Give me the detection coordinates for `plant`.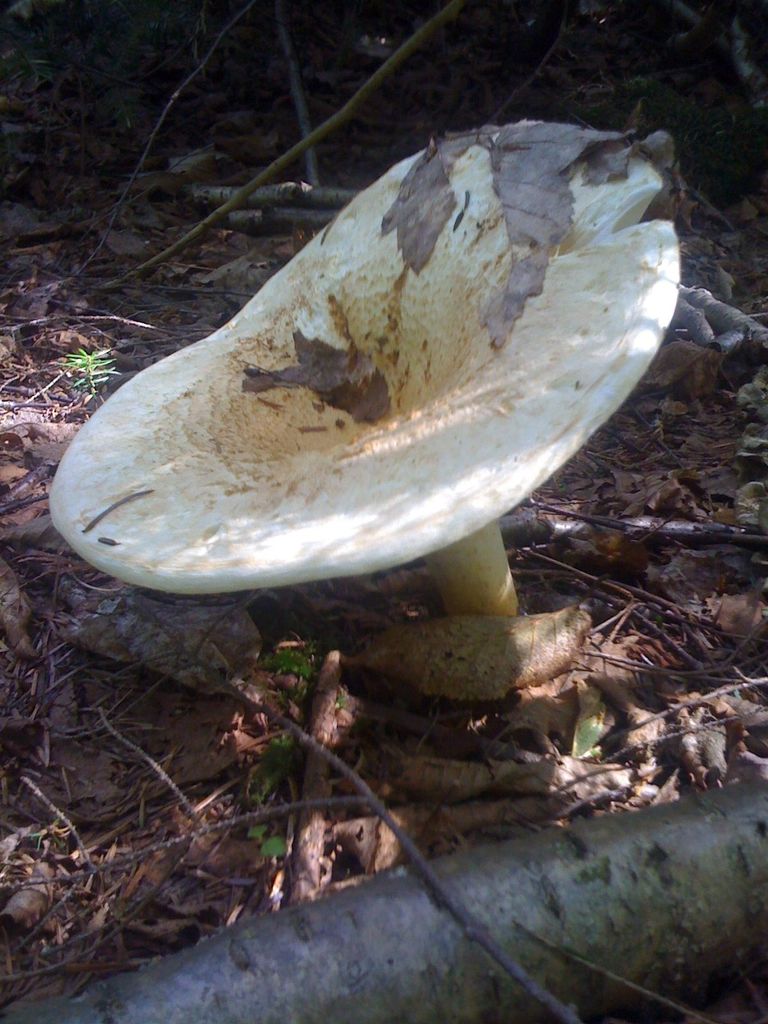
l=58, t=343, r=118, b=397.
